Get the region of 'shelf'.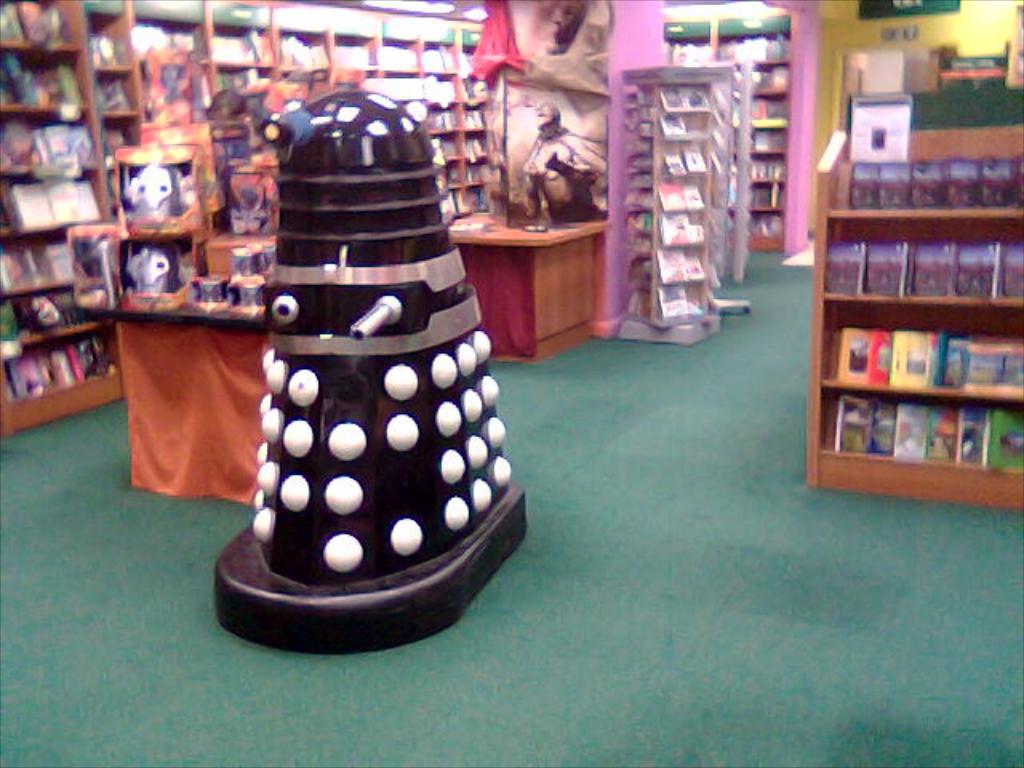
rect(424, 26, 462, 80).
